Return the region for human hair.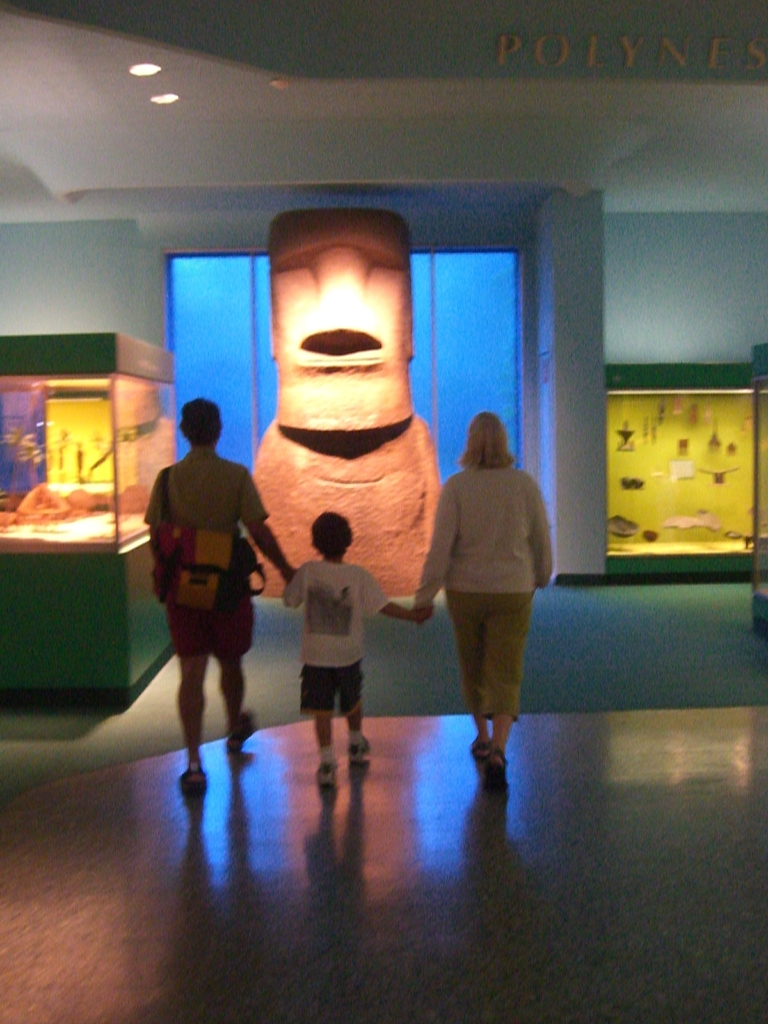
bbox(315, 510, 355, 559).
